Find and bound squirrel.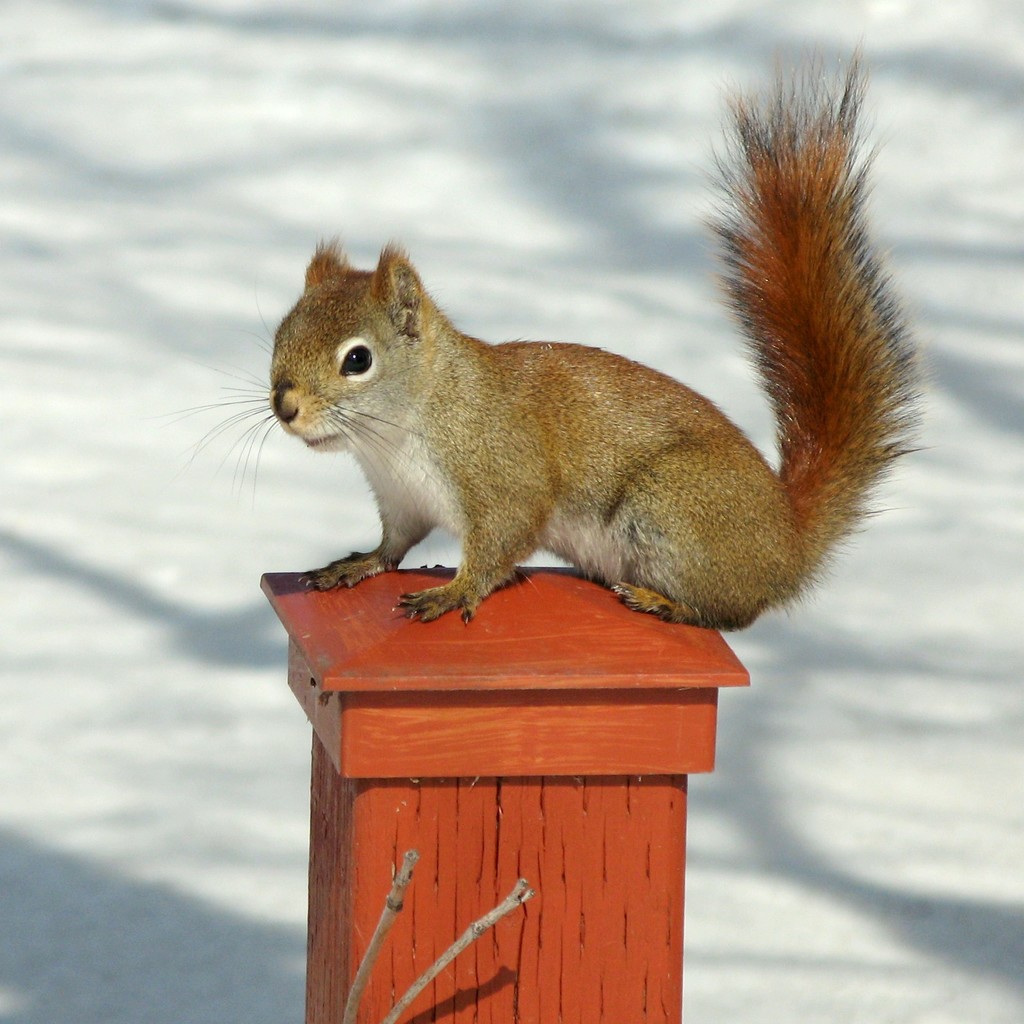
Bound: select_region(153, 34, 927, 630).
